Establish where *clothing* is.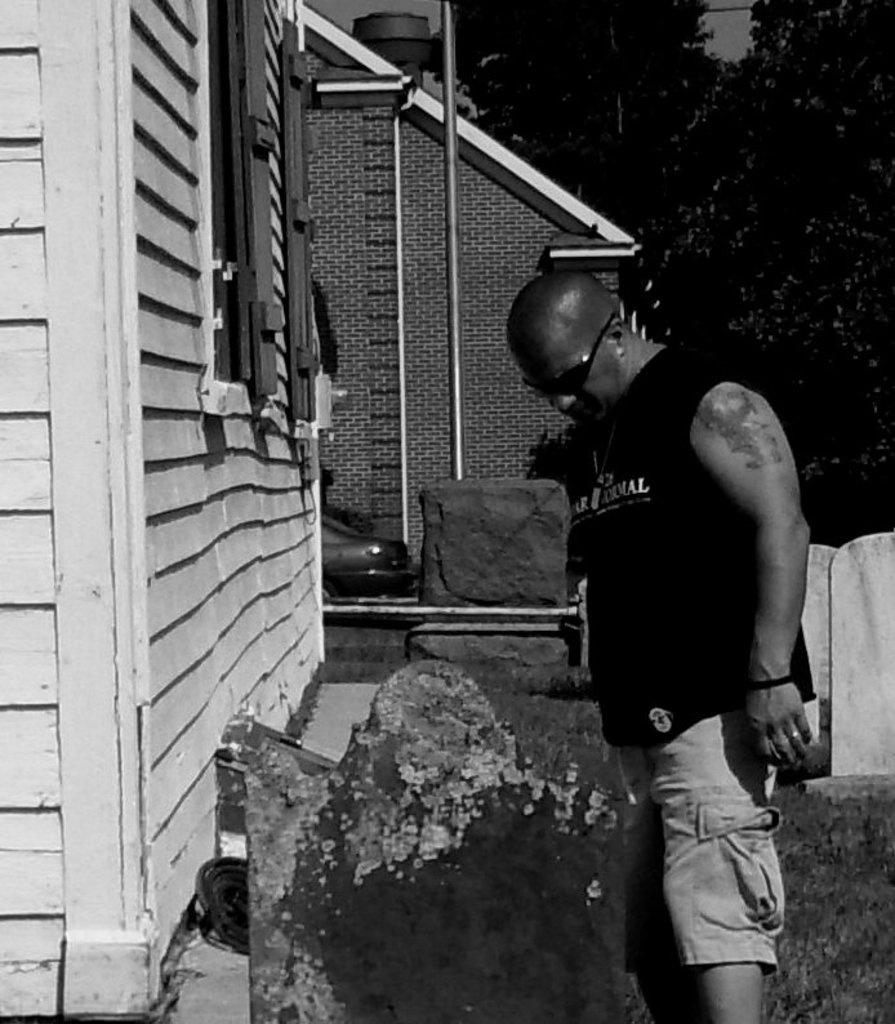
Established at 508, 280, 815, 876.
